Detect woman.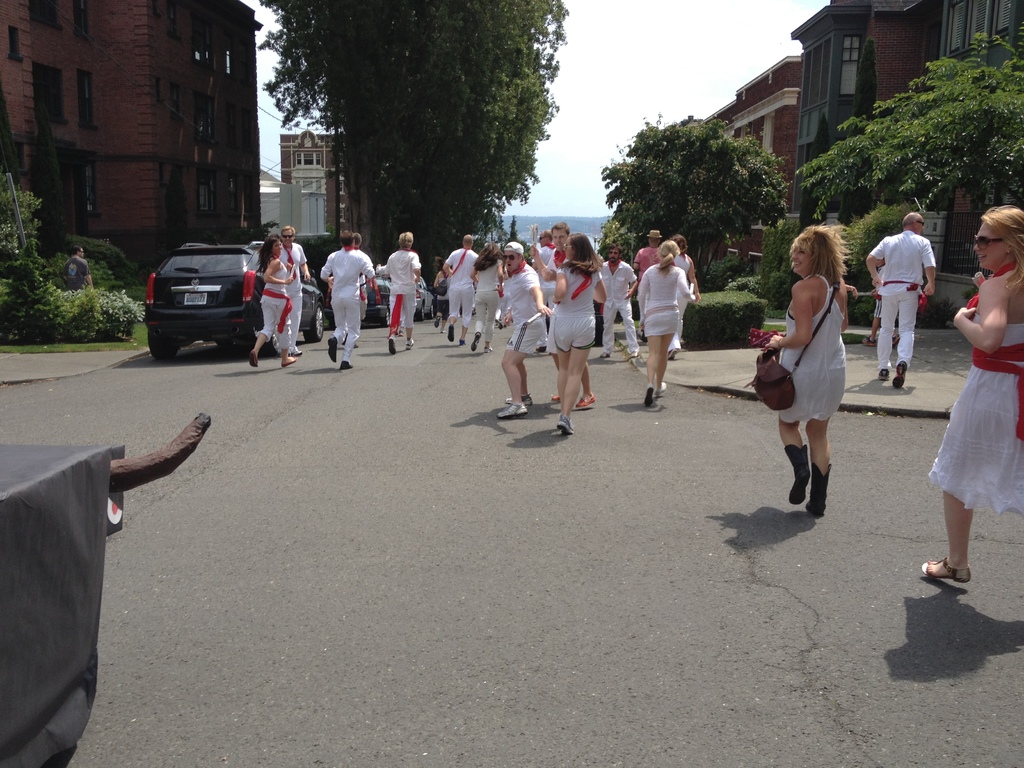
Detected at [x1=250, y1=233, x2=298, y2=364].
